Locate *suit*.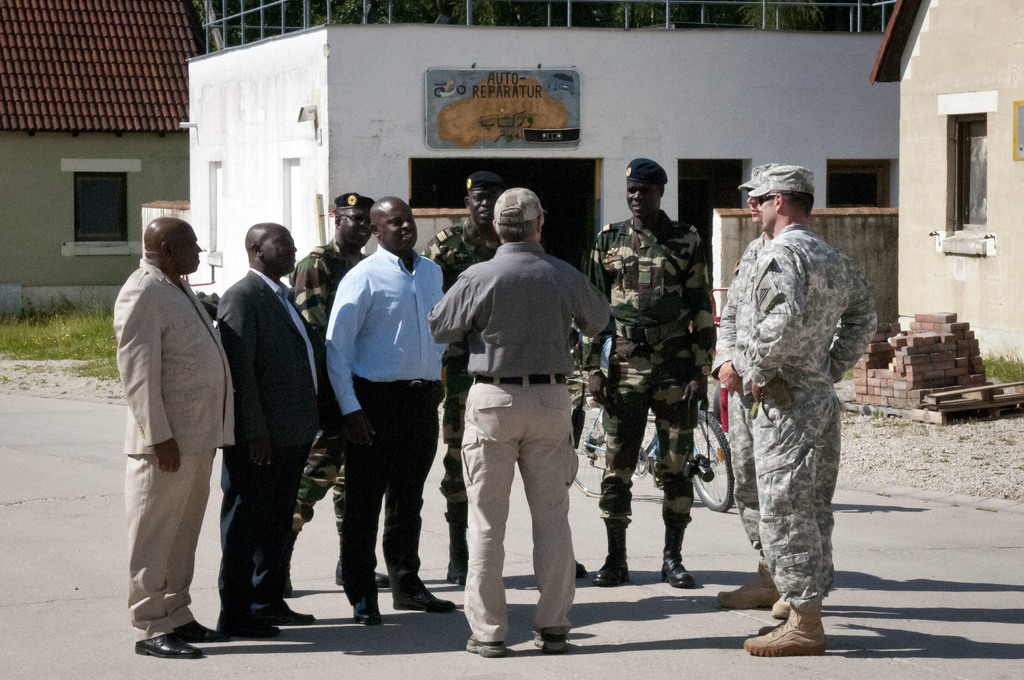
Bounding box: x1=110, y1=223, x2=221, y2=629.
